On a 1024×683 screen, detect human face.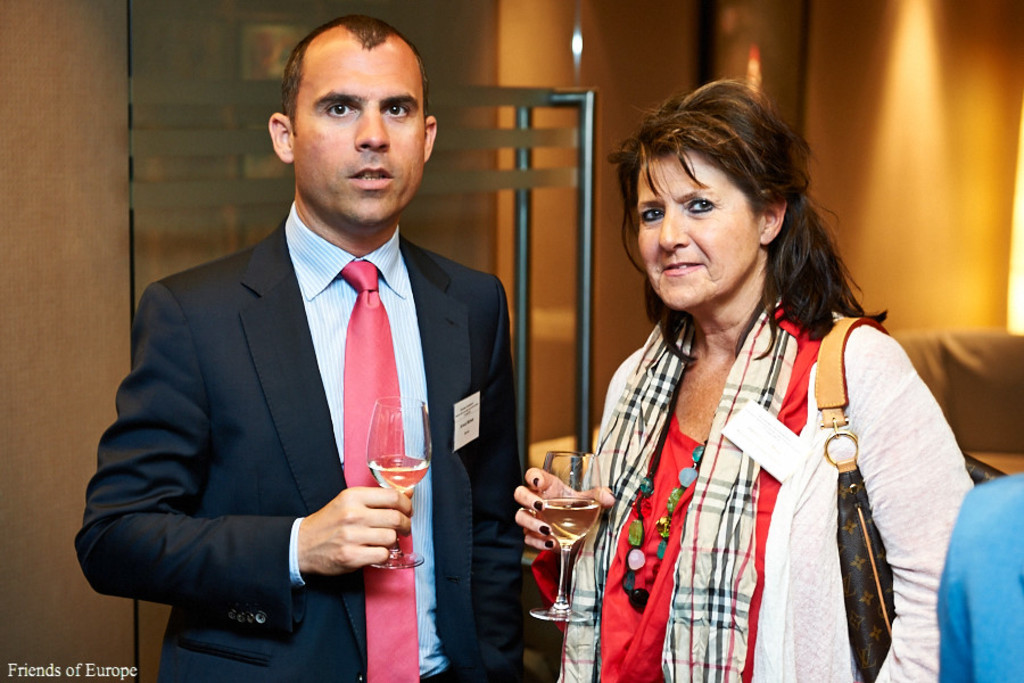
[x1=290, y1=44, x2=432, y2=230].
